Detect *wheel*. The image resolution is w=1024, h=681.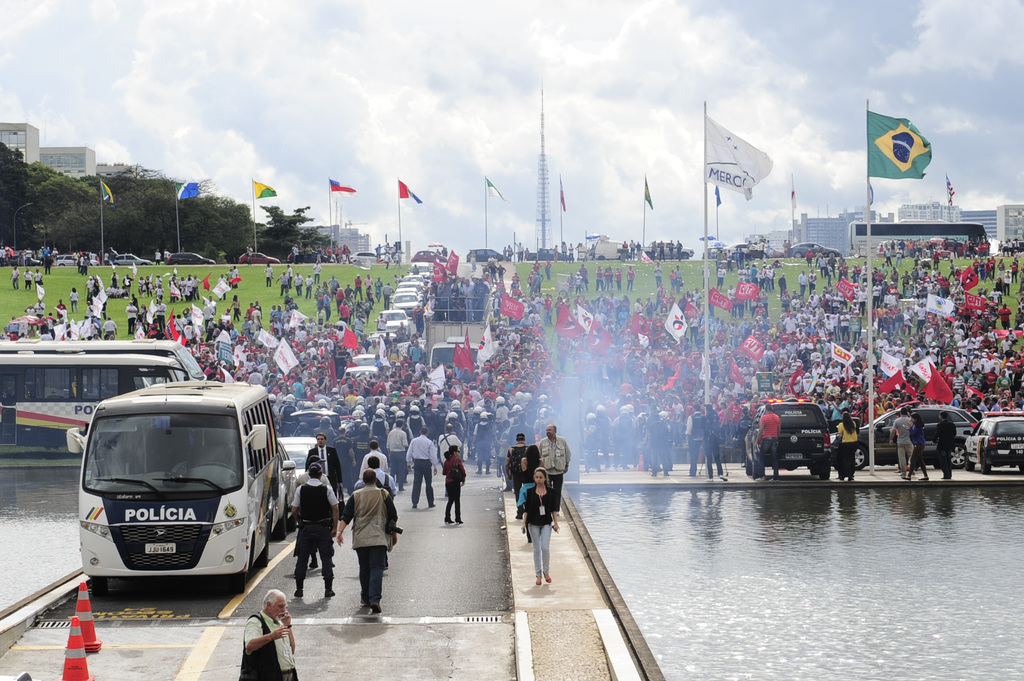
(746,457,751,474).
